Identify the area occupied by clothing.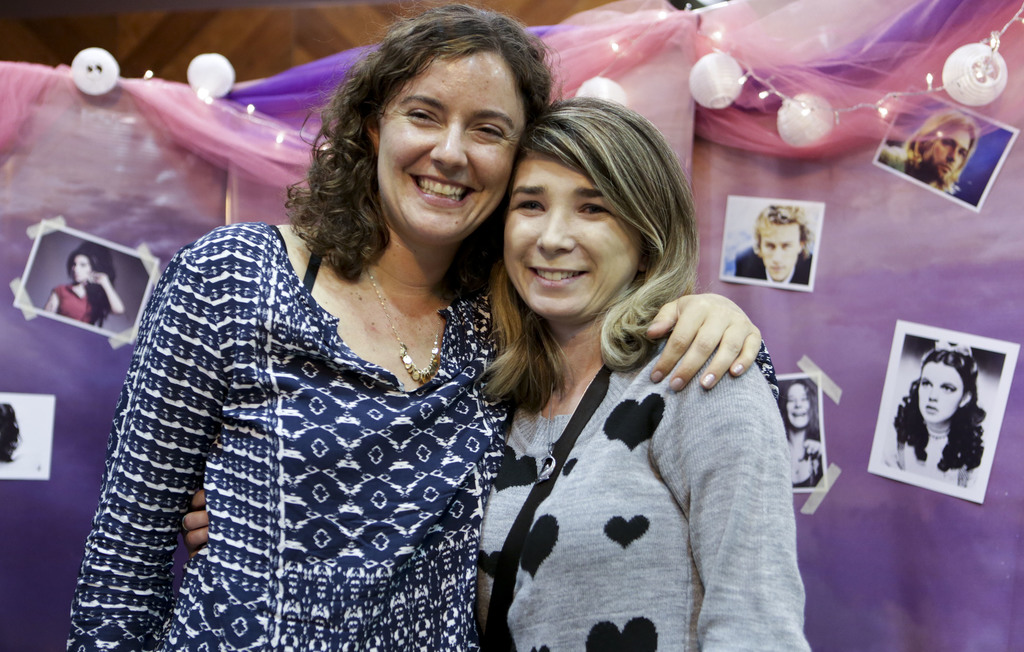
Area: left=475, top=320, right=812, bottom=651.
